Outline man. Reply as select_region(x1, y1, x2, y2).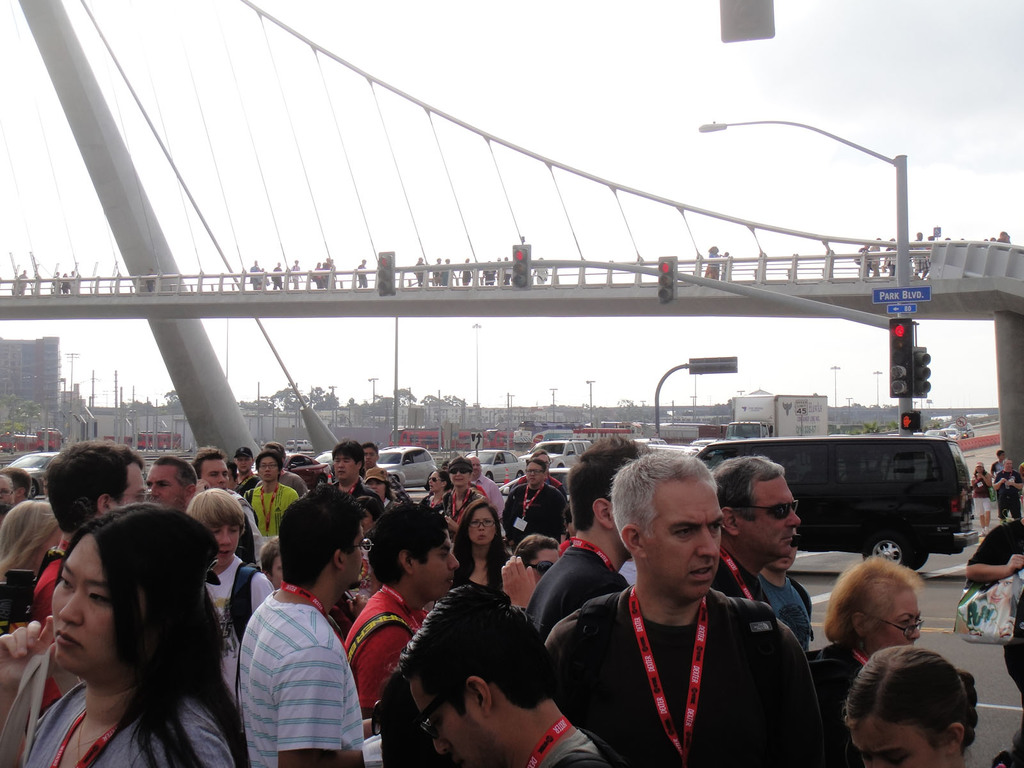
select_region(234, 447, 257, 494).
